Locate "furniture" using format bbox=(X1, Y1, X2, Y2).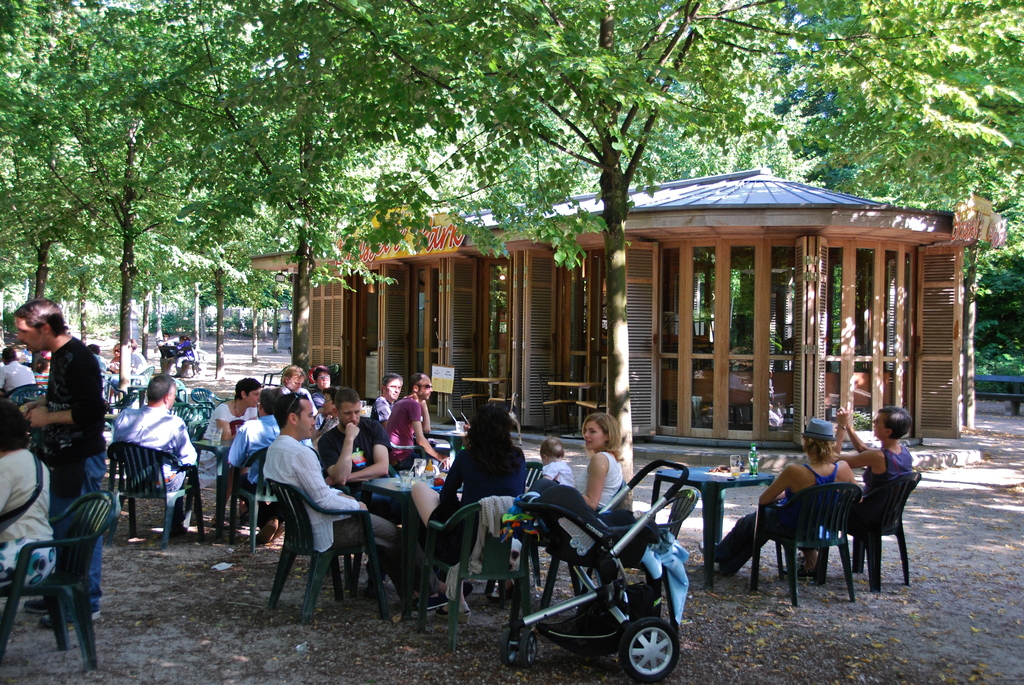
bbox=(107, 438, 211, 544).
